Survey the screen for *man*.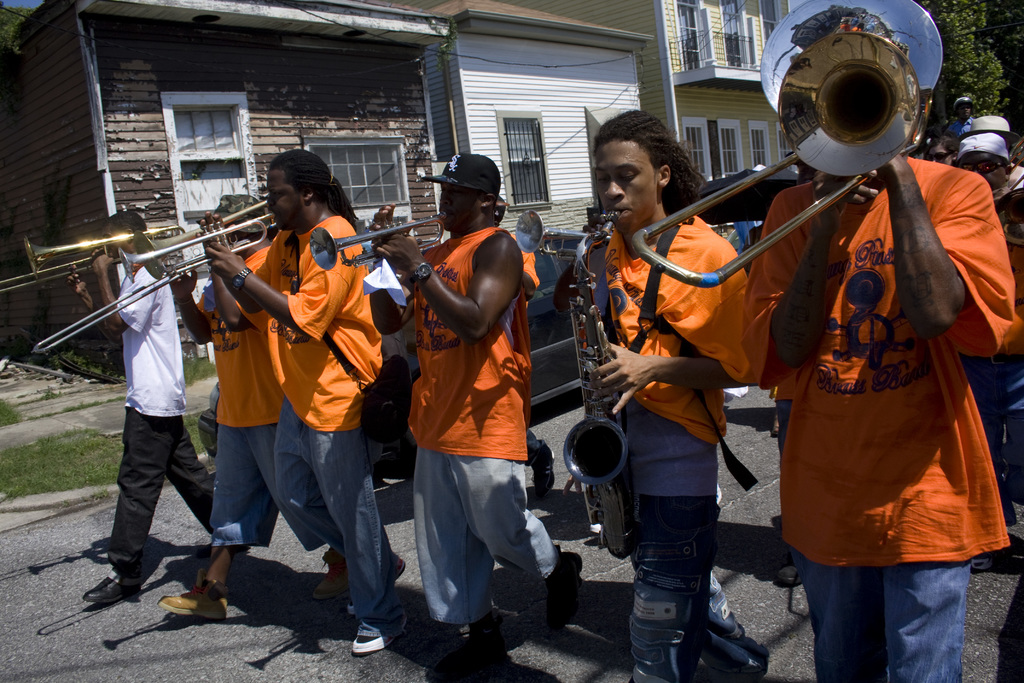
Survey found: <region>157, 190, 285, 614</region>.
